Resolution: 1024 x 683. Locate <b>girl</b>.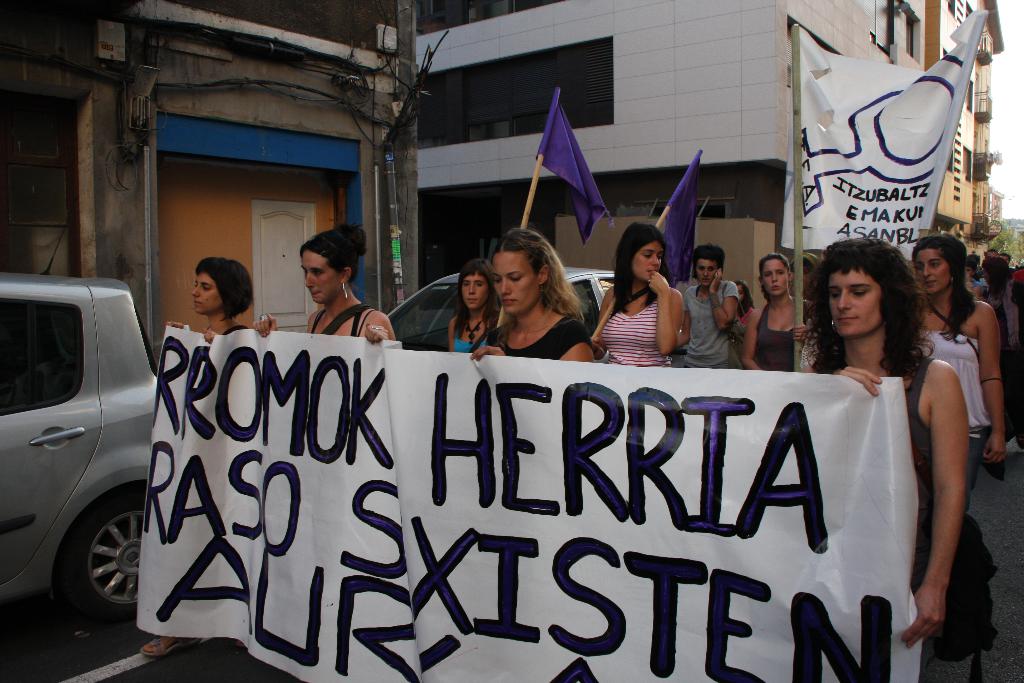
(915,233,1009,520).
